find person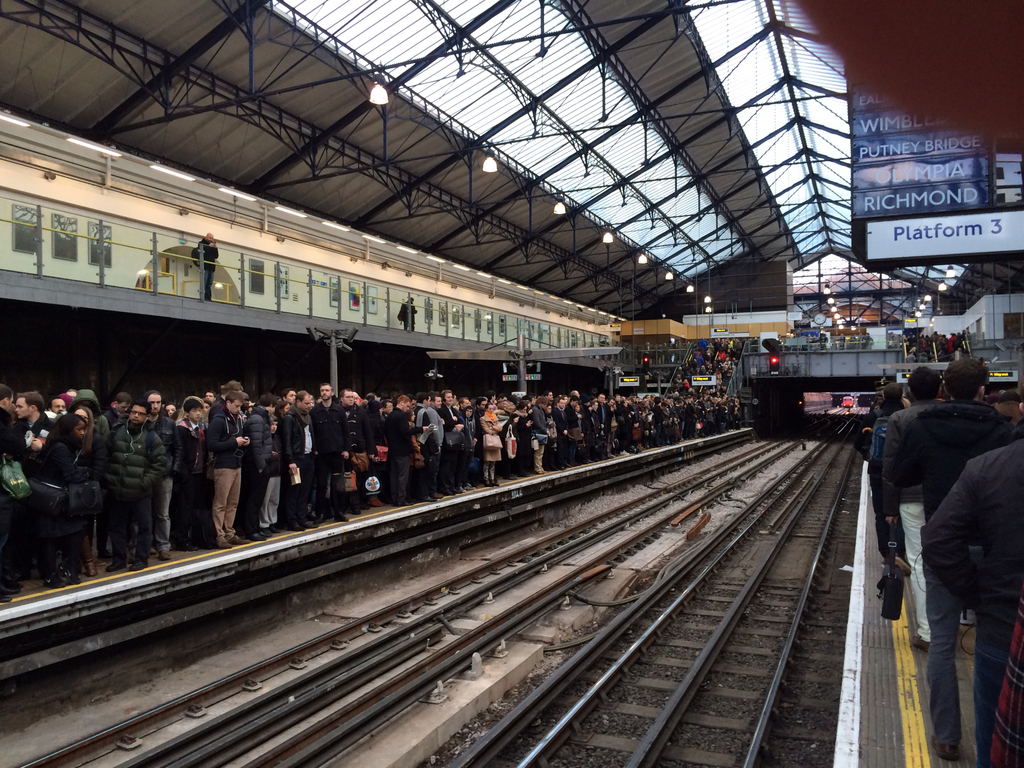
select_region(918, 390, 1023, 767)
